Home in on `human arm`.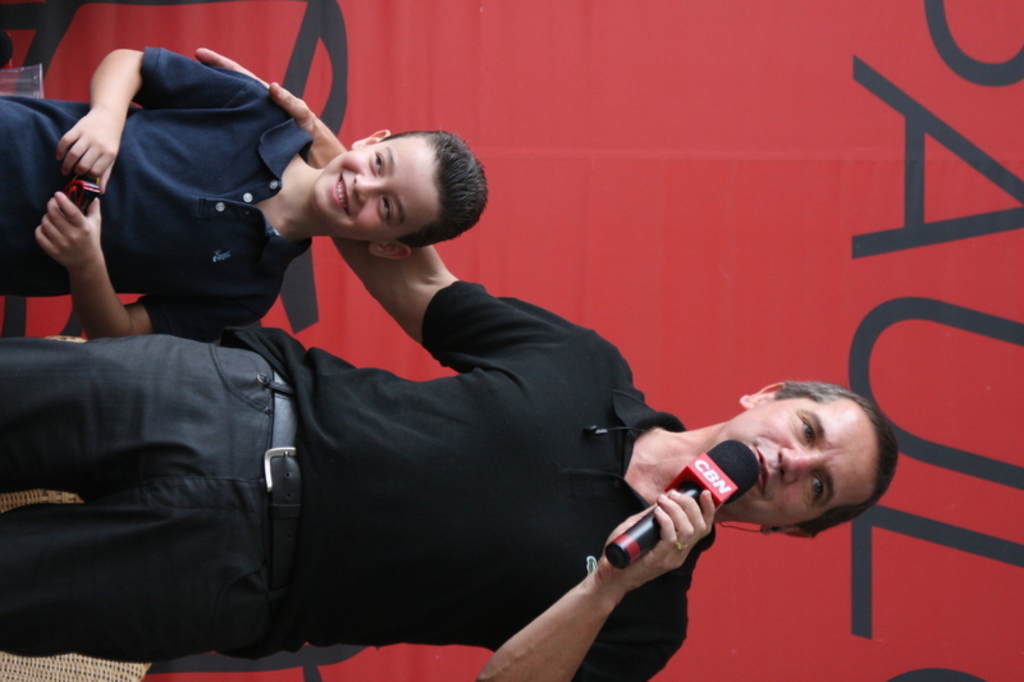
Homed in at select_region(193, 46, 620, 374).
